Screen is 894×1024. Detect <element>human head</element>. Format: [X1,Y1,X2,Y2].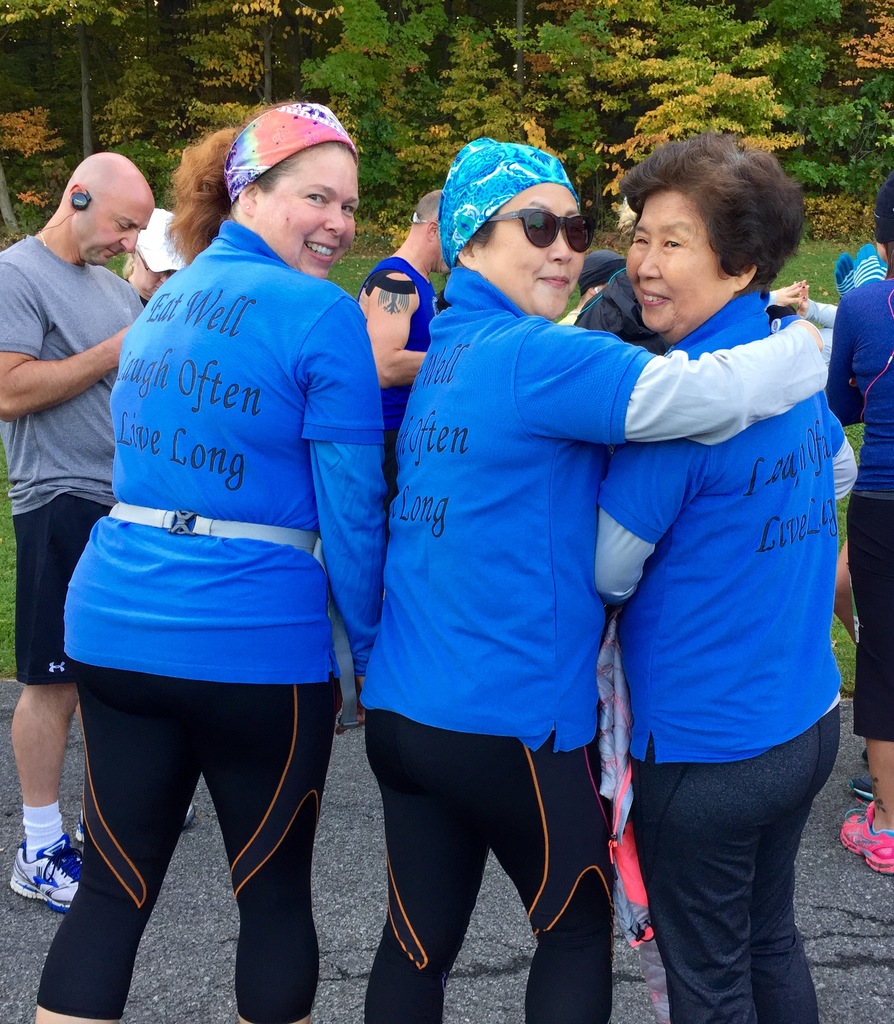
[410,185,450,274].
